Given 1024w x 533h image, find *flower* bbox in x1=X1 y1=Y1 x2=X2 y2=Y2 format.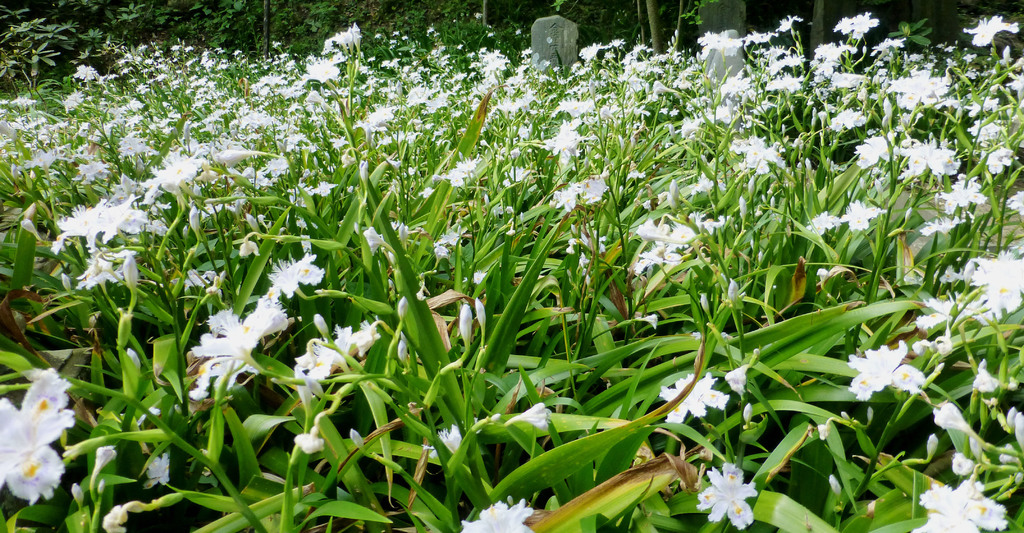
x1=188 y1=308 x2=289 y2=399.
